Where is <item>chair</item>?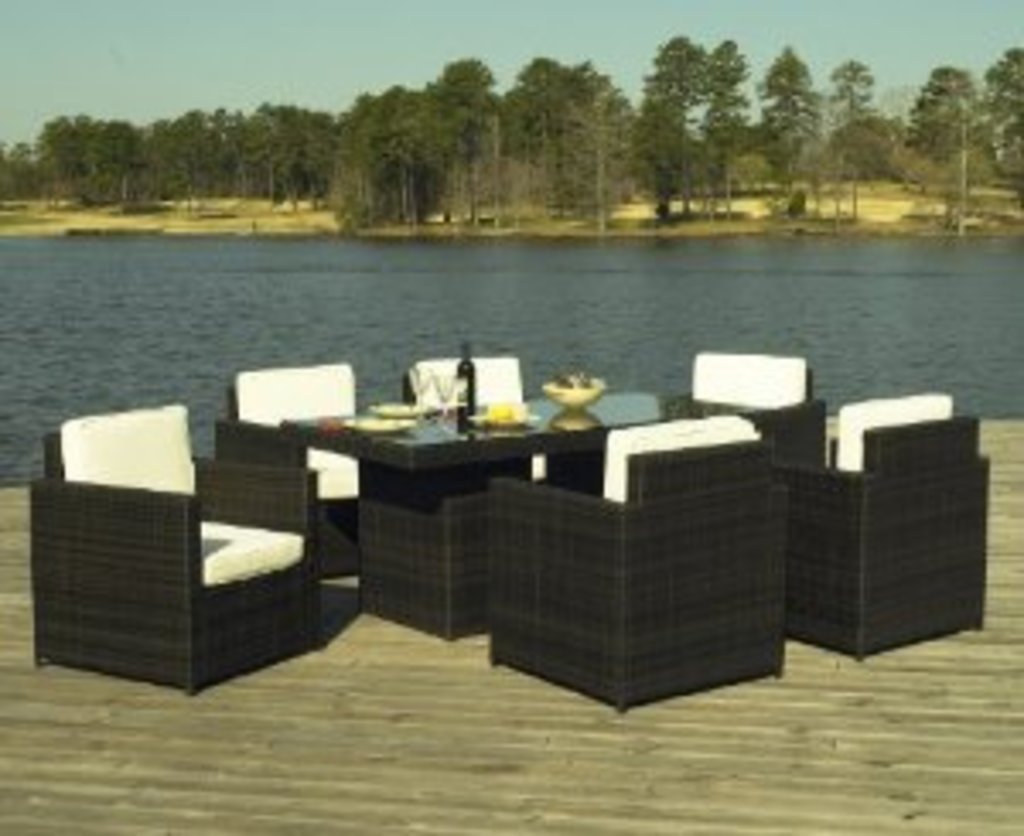
(left=403, top=355, right=529, bottom=406).
